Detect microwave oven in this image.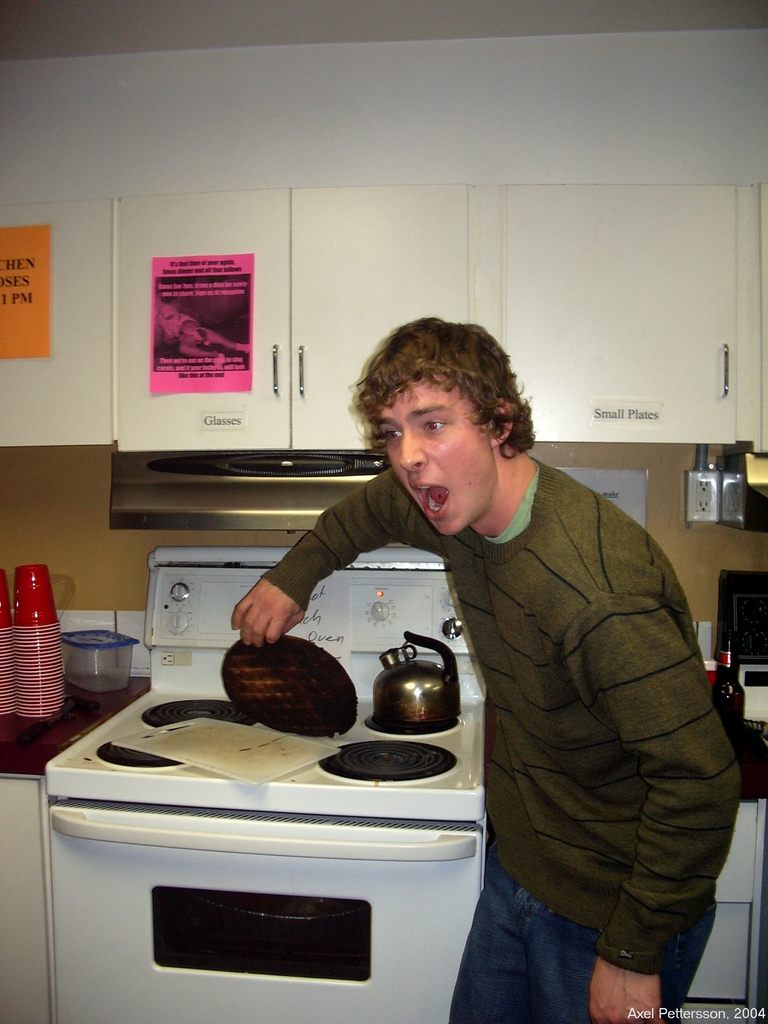
Detection: (51,813,479,1023).
